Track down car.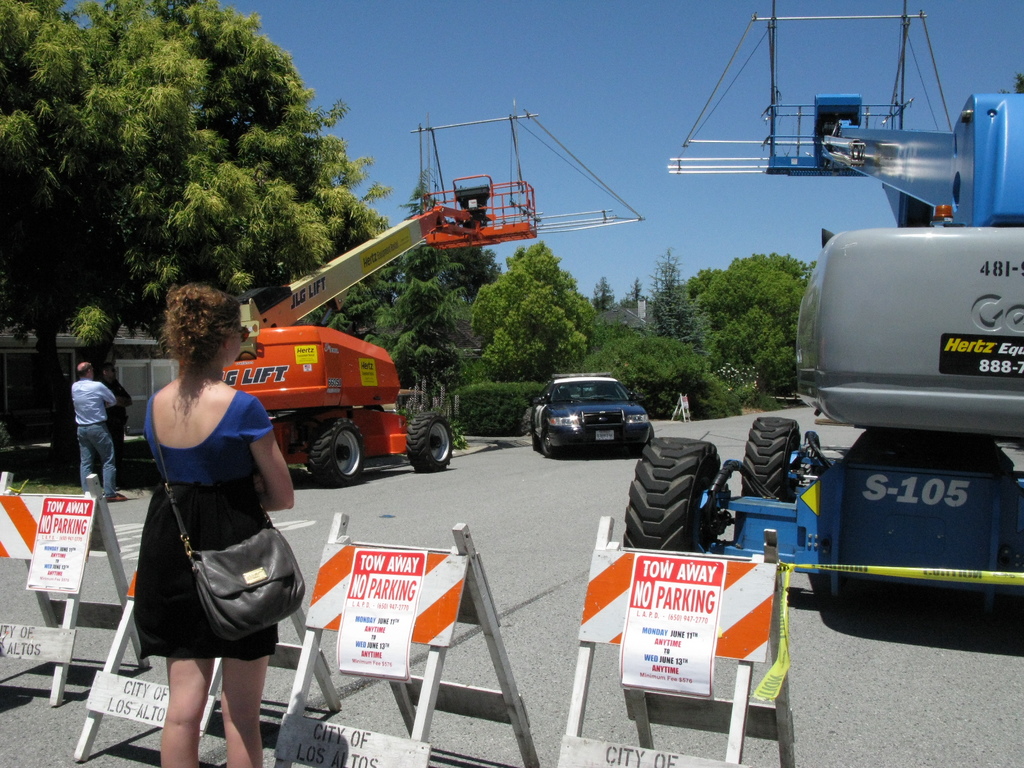
Tracked to select_region(516, 369, 653, 463).
